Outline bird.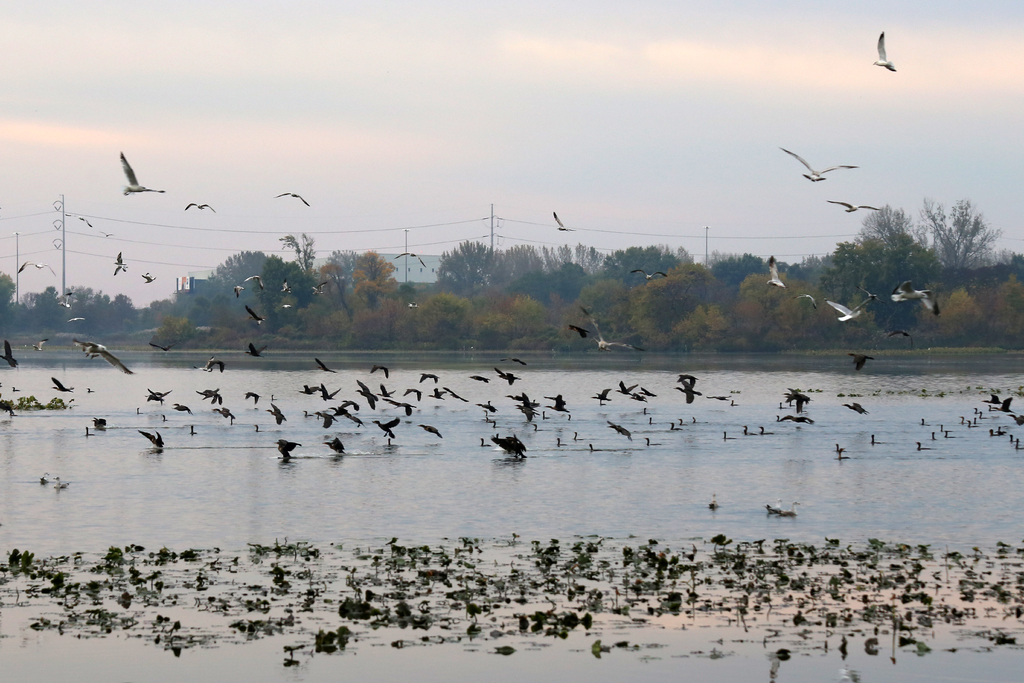
Outline: [253,342,272,360].
